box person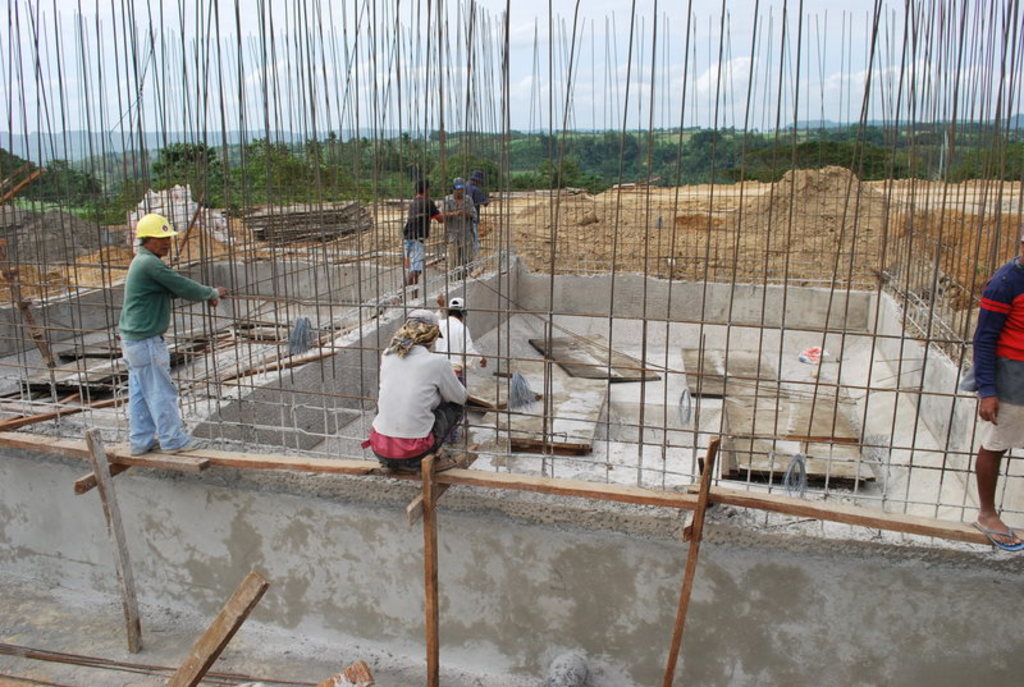
bbox=[434, 298, 490, 384]
